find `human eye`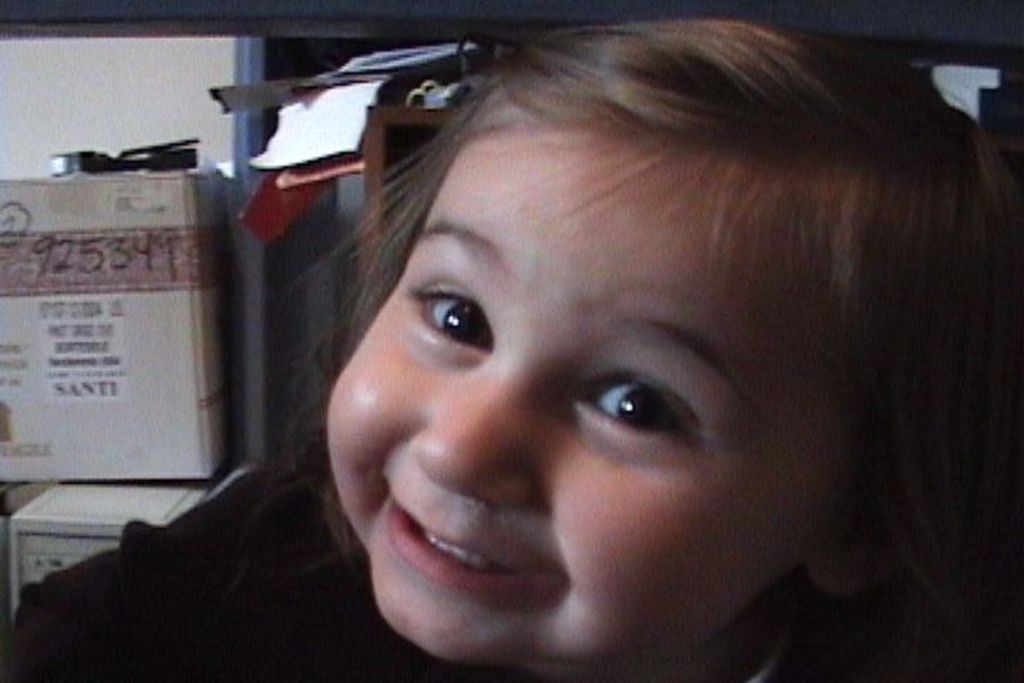
407/276/494/347
